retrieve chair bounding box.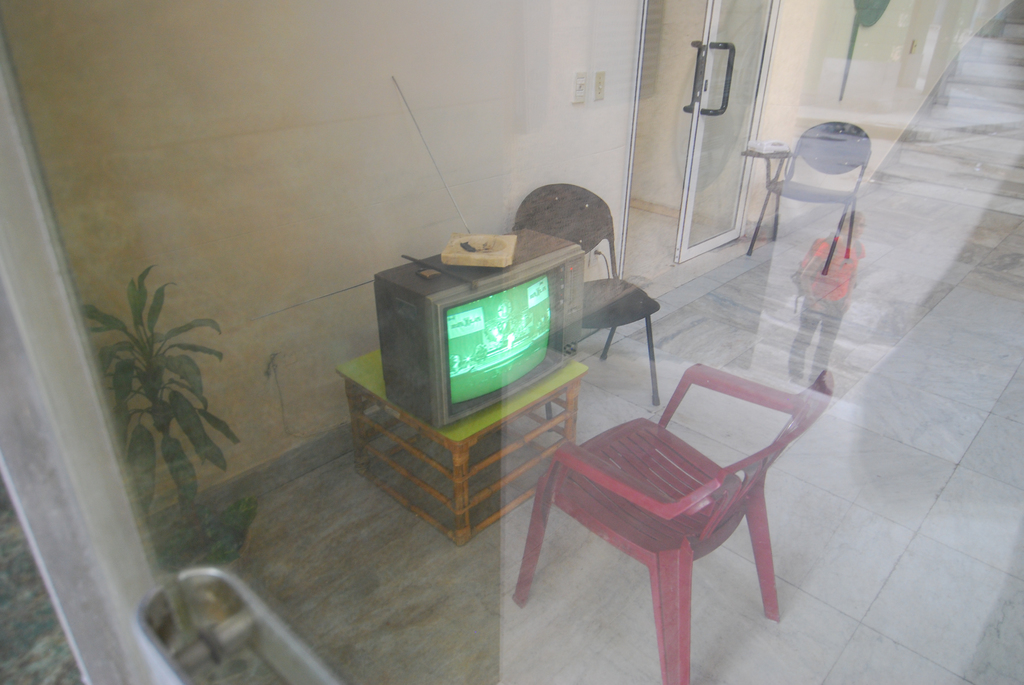
Bounding box: <region>740, 114, 880, 278</region>.
